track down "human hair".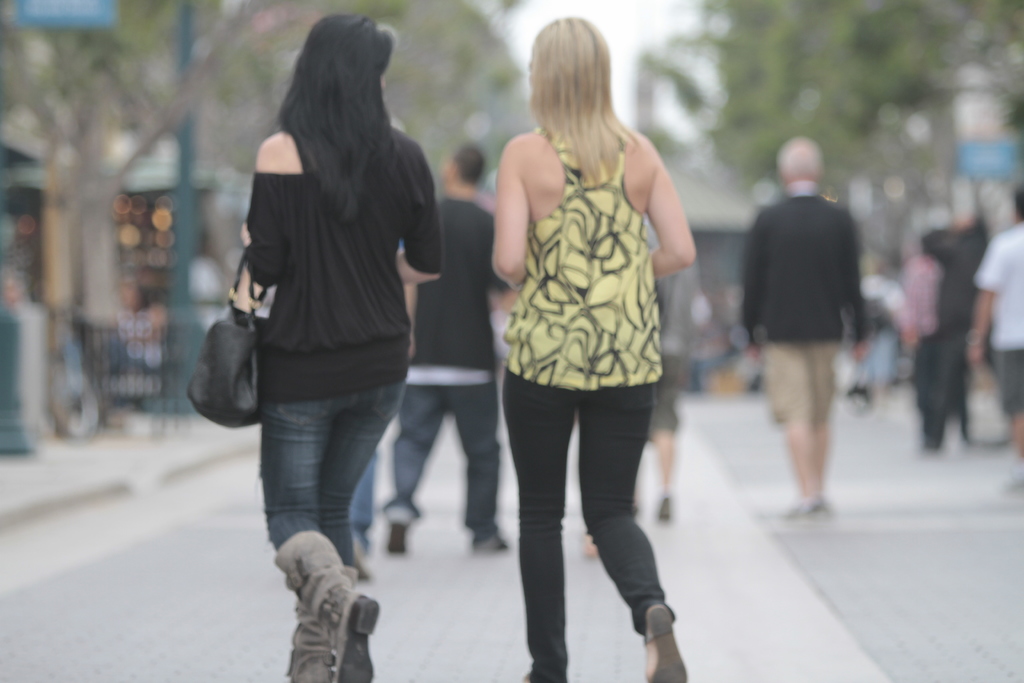
Tracked to select_region(526, 15, 641, 183).
